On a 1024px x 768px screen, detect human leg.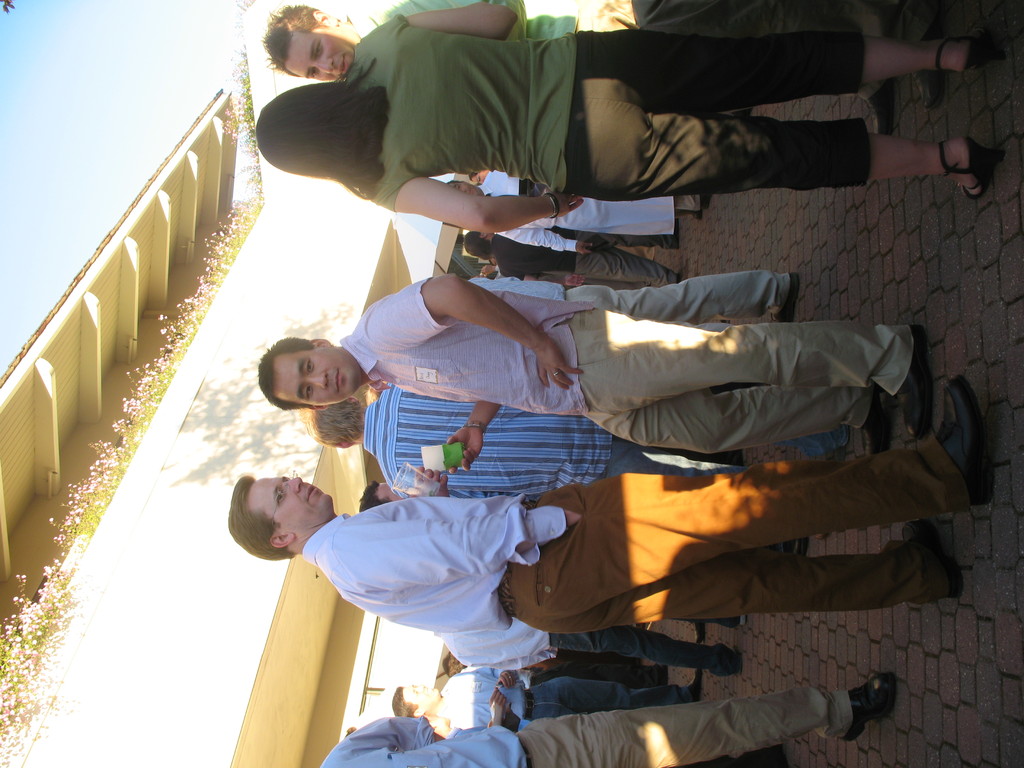
box=[508, 518, 939, 614].
